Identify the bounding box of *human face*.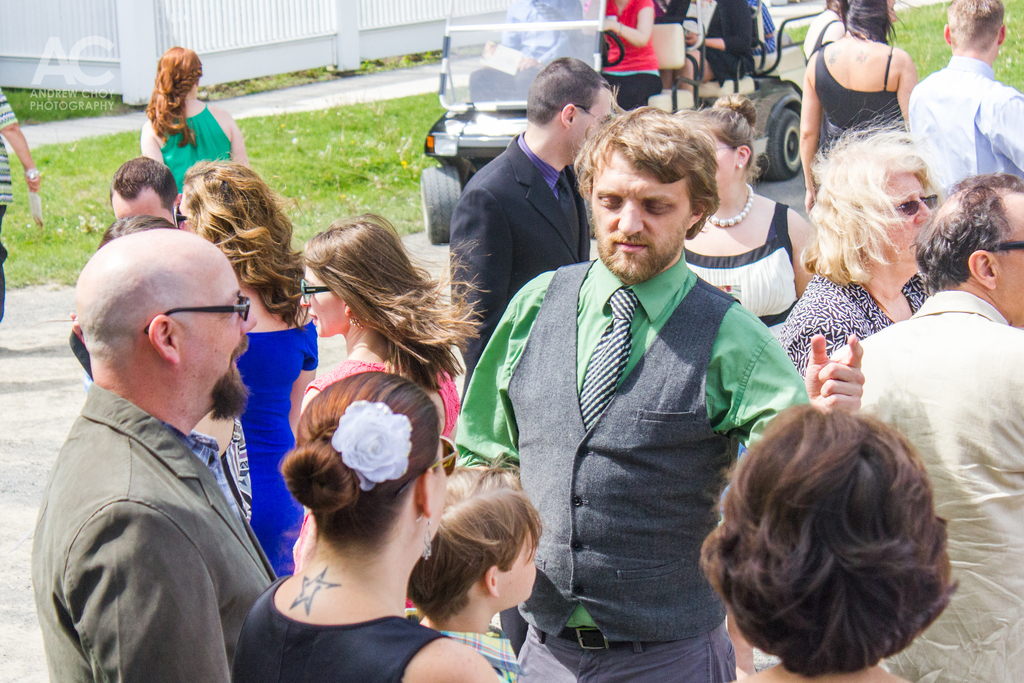
(113,188,169,220).
